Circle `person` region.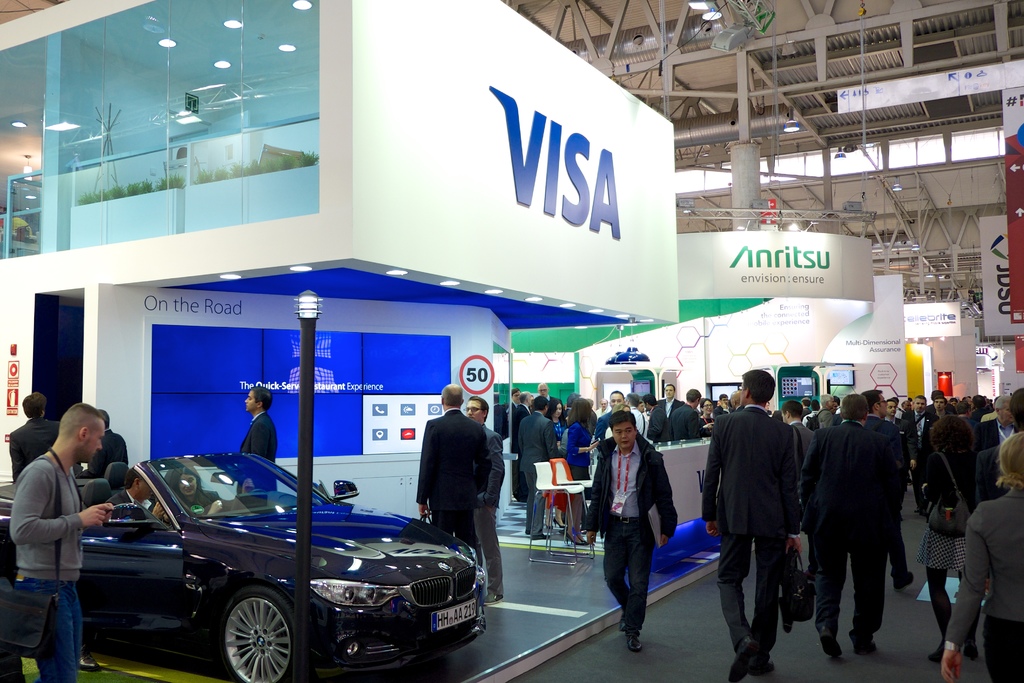
Region: x1=600, y1=388, x2=673, y2=640.
